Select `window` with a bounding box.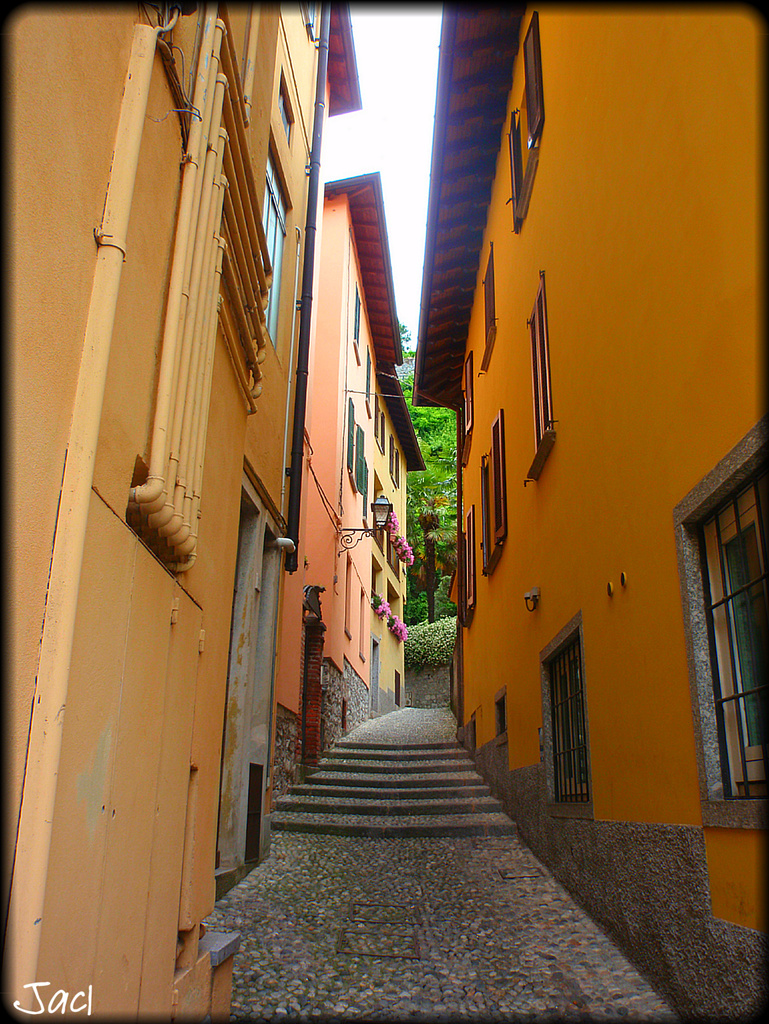
bbox(685, 477, 760, 801).
